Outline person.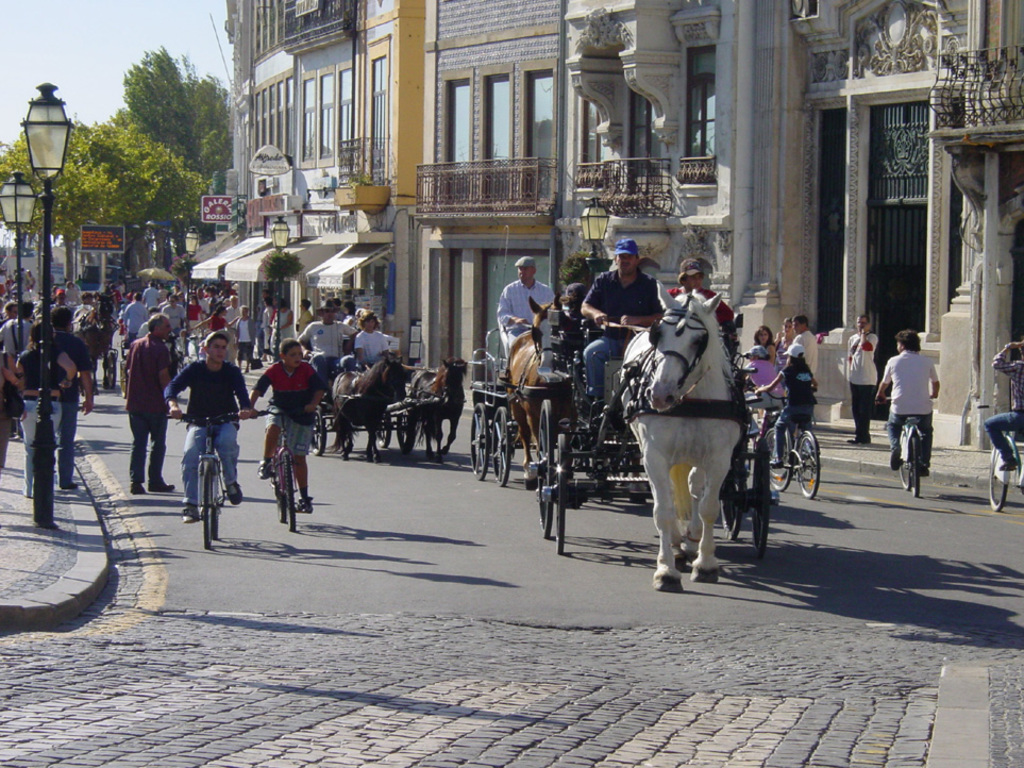
Outline: rect(977, 335, 1023, 469).
